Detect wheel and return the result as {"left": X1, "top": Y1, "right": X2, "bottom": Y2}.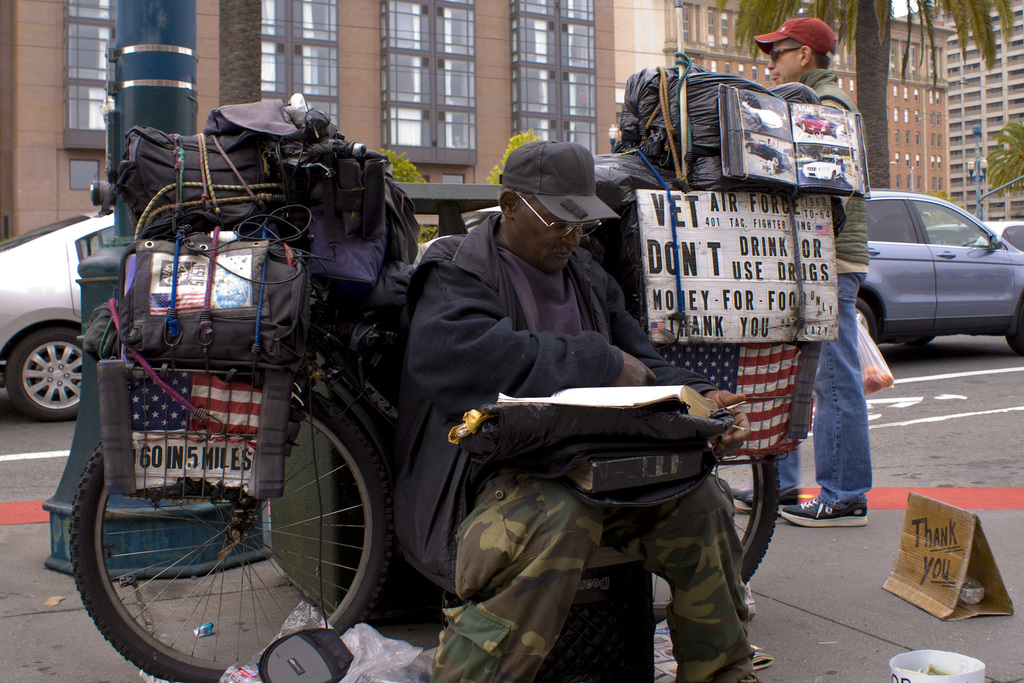
{"left": 4, "top": 328, "right": 81, "bottom": 423}.
